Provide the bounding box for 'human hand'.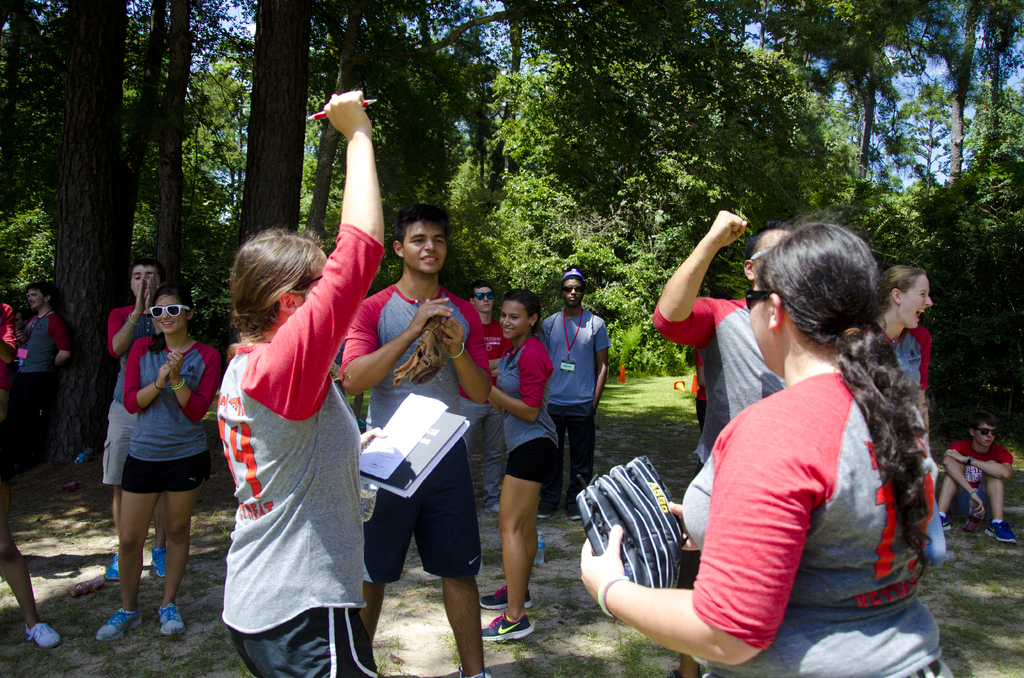
box(945, 447, 966, 465).
